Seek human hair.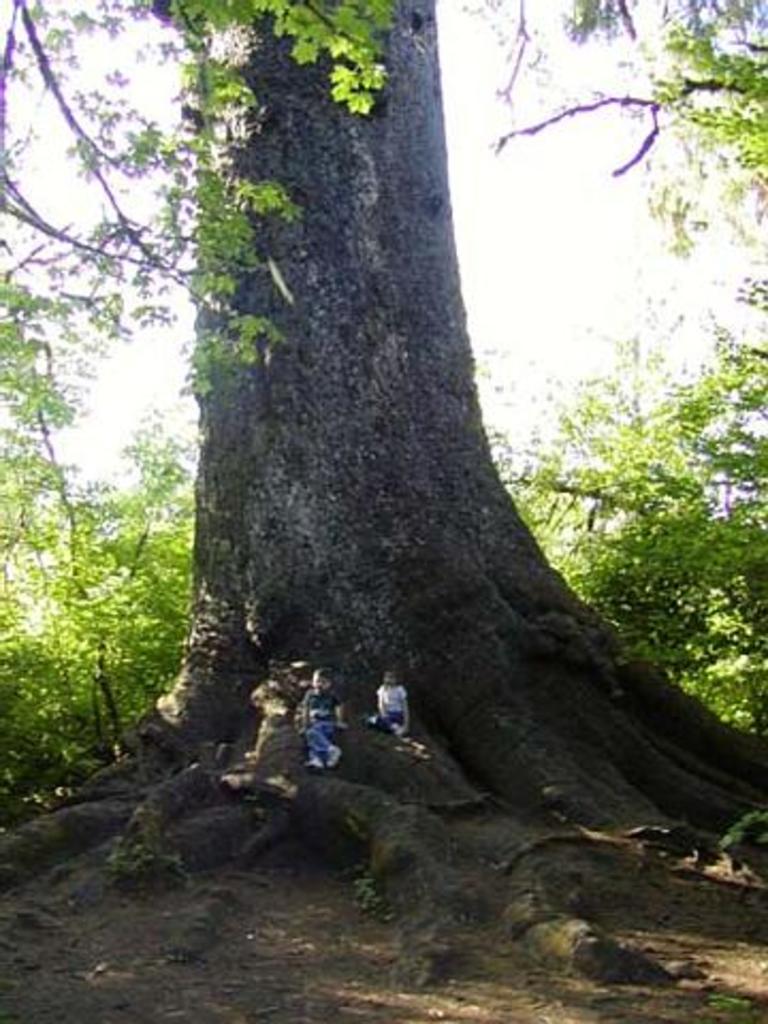
x1=311 y1=661 x2=331 y2=674.
